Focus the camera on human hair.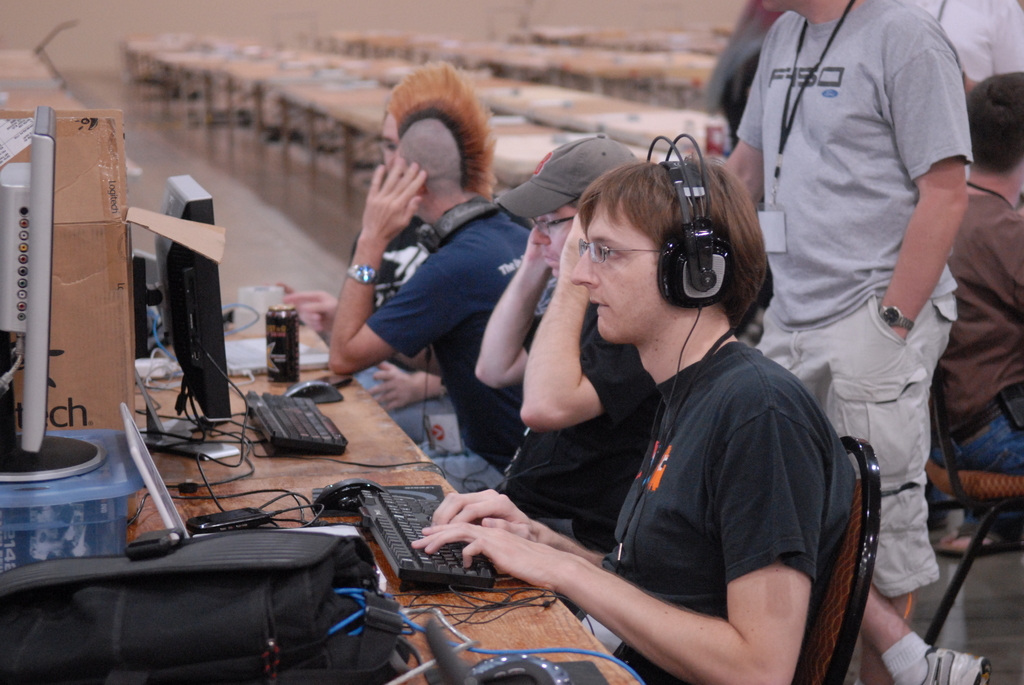
Focus region: 394/69/504/204.
